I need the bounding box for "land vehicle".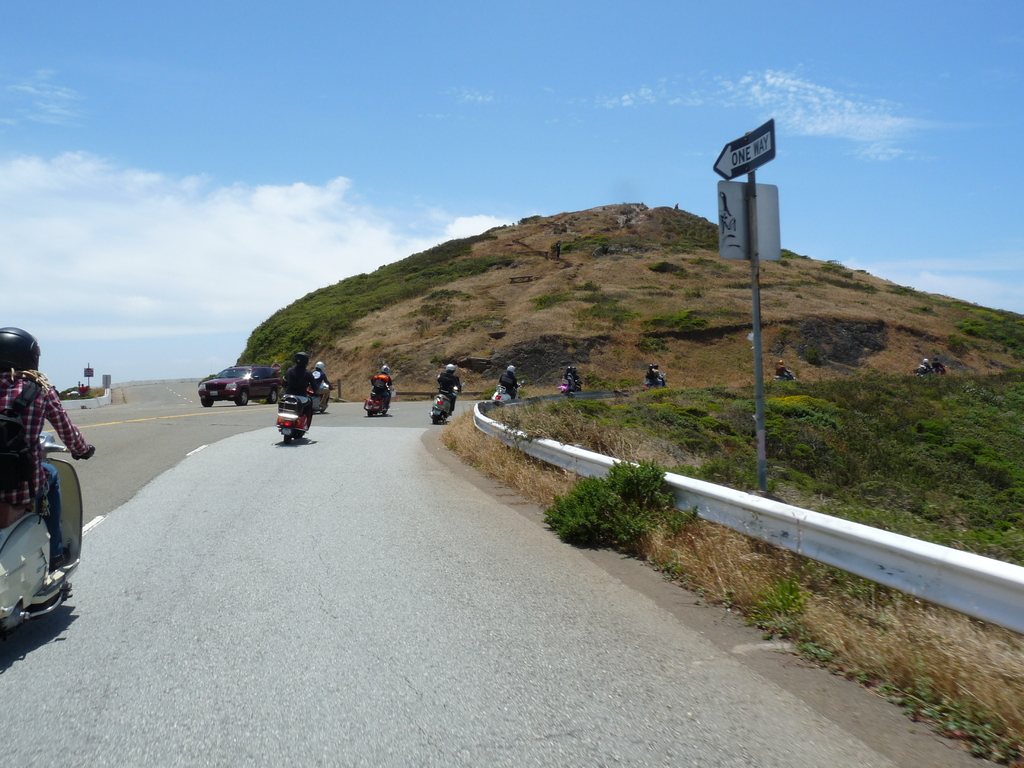
Here it is: Rect(1, 392, 93, 650).
